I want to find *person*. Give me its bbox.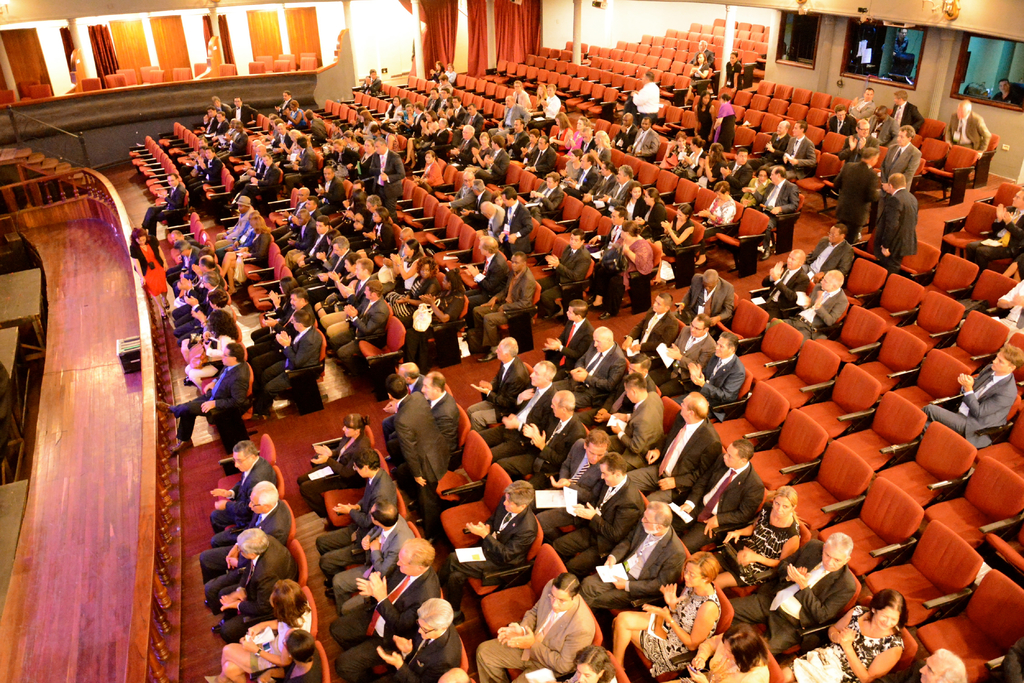
{"x1": 232, "y1": 97, "x2": 254, "y2": 120}.
